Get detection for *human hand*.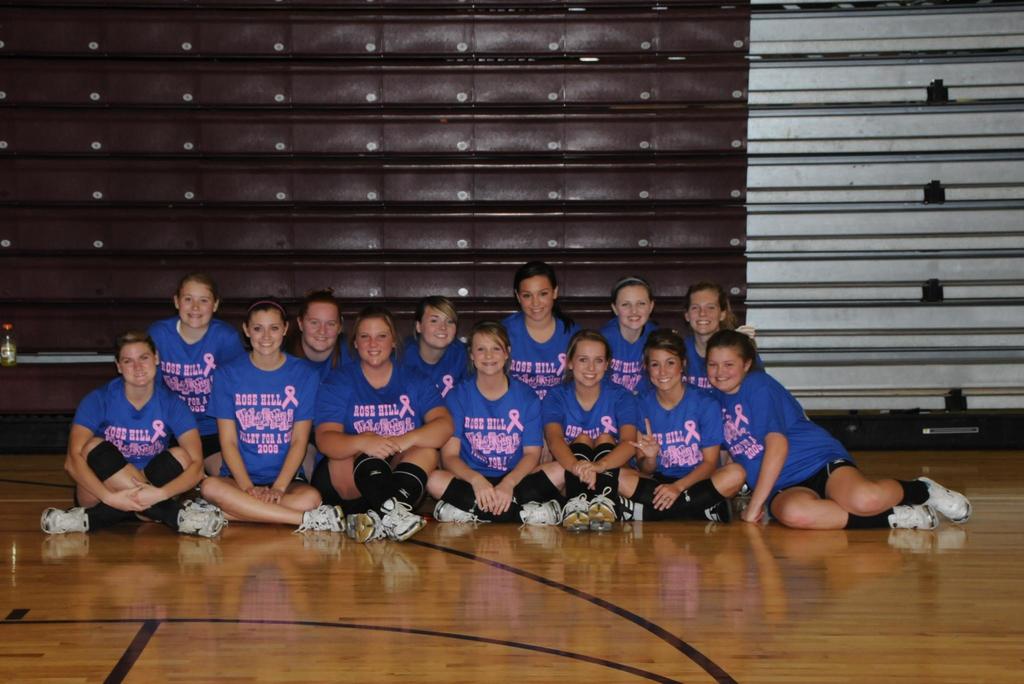
Detection: <box>127,476,168,511</box>.
